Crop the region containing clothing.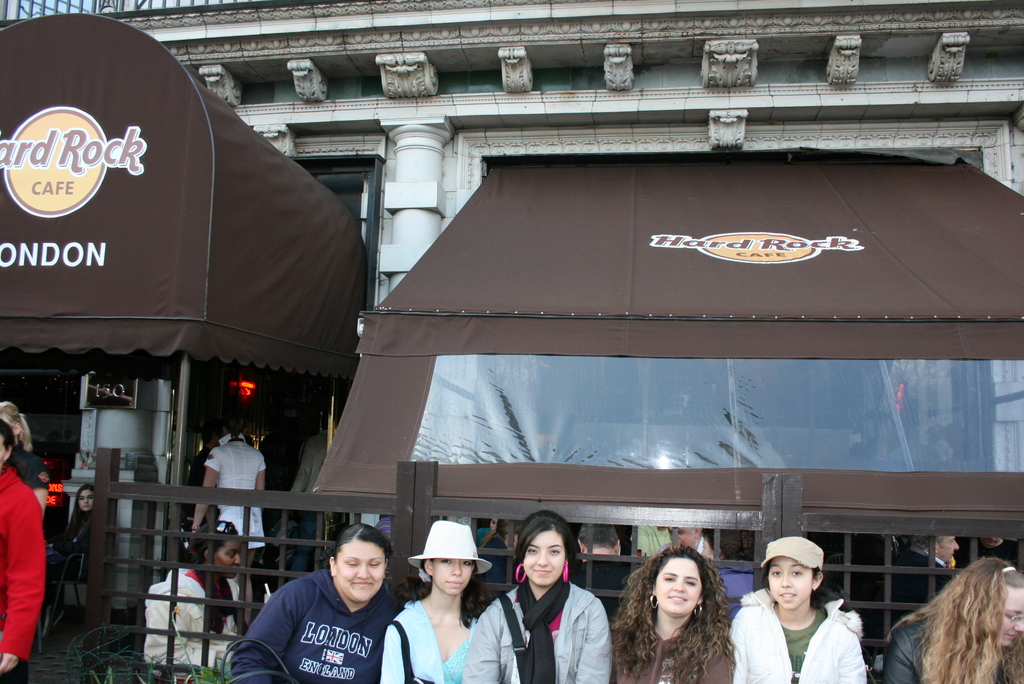
Crop region: 150/573/269/681.
